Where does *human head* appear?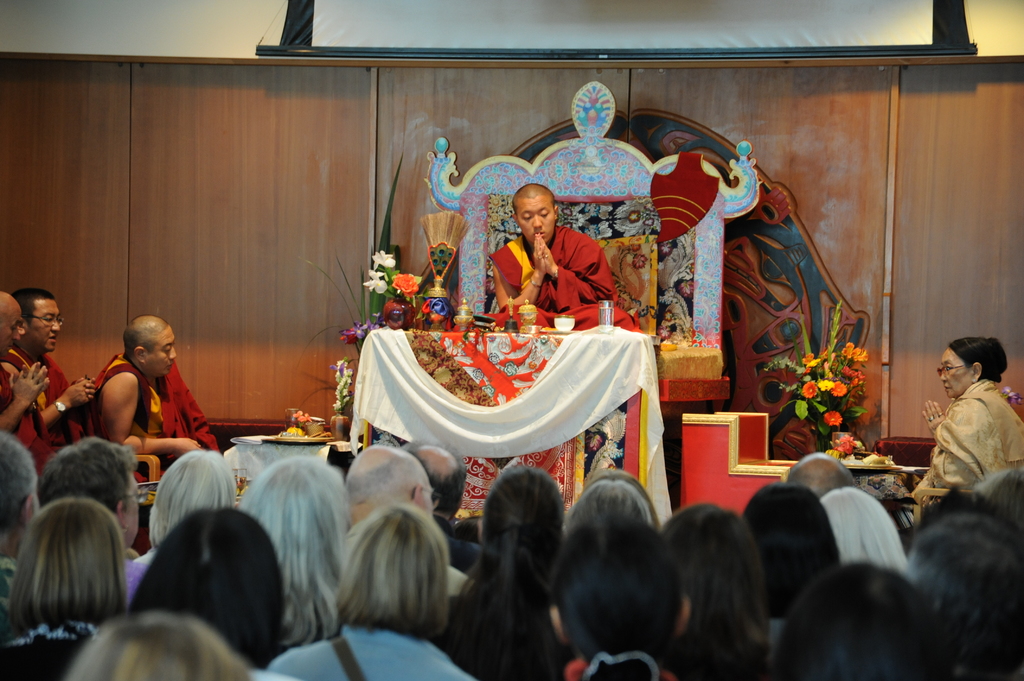
Appears at (x1=143, y1=449, x2=237, y2=550).
